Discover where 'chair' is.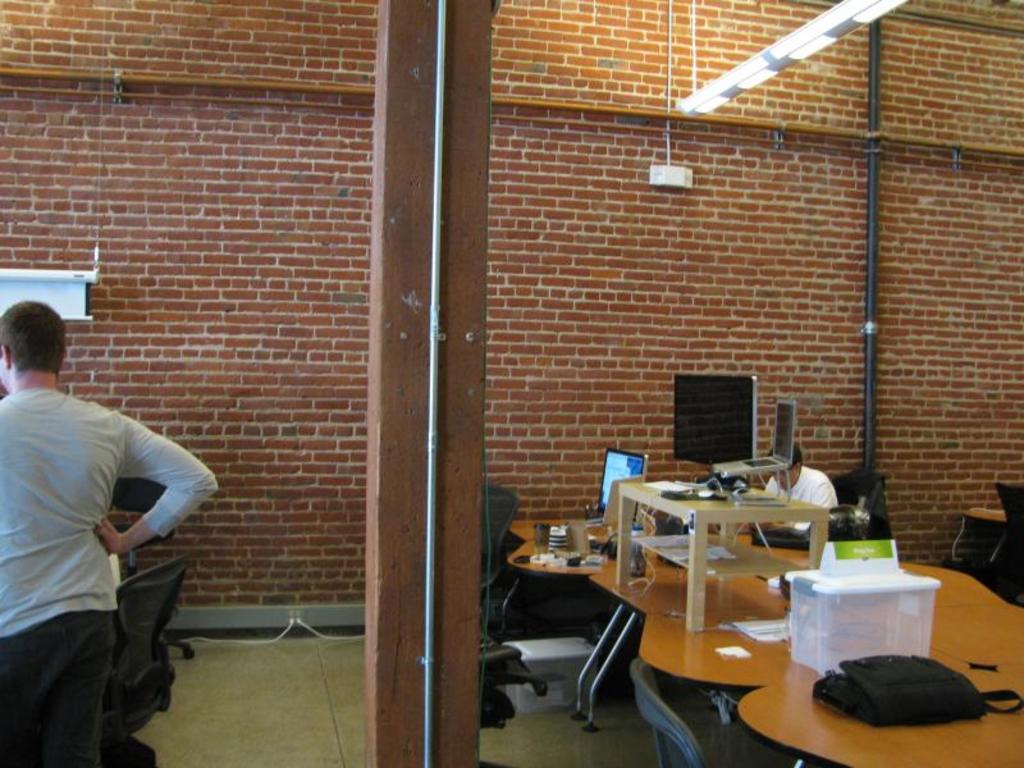
Discovered at l=475, t=626, r=549, b=767.
